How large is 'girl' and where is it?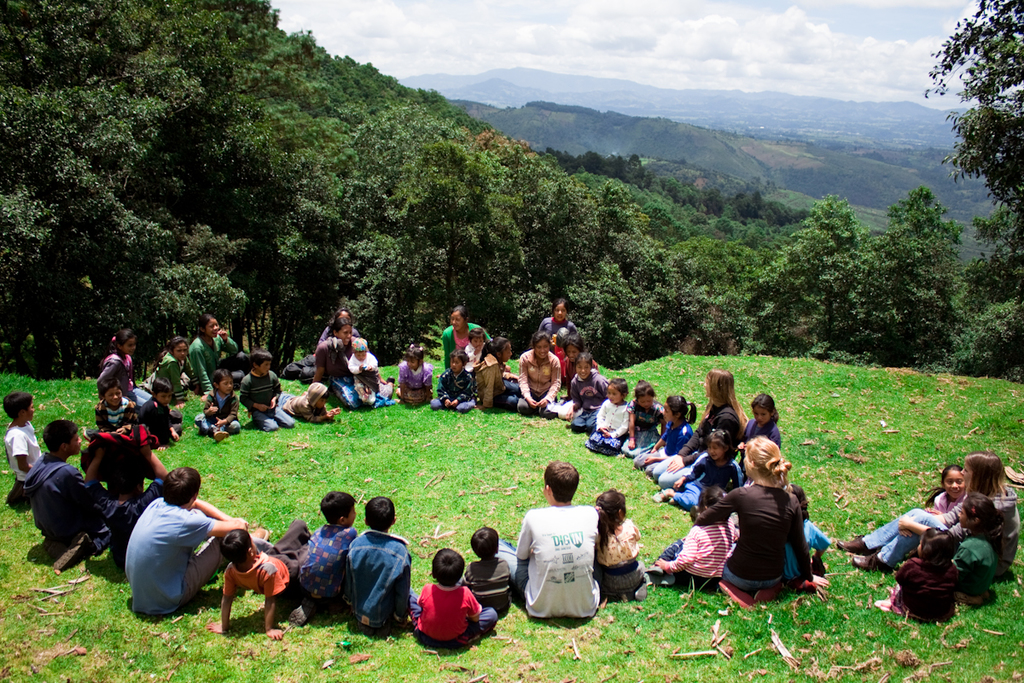
Bounding box: {"x1": 154, "y1": 336, "x2": 201, "y2": 409}.
